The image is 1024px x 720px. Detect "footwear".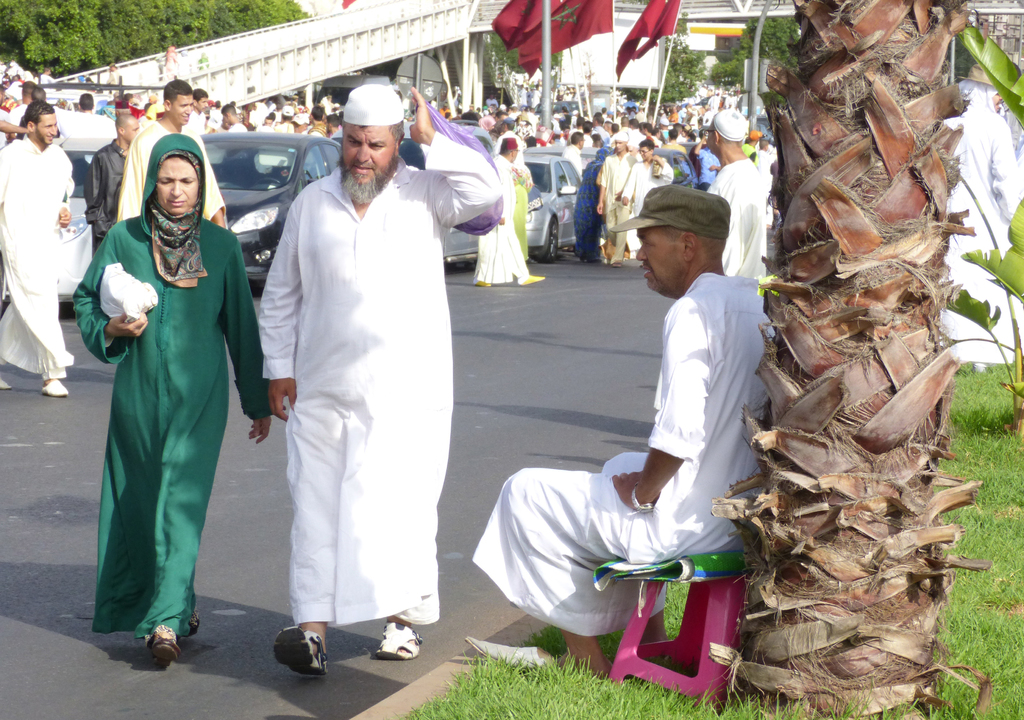
Detection: rect(523, 276, 547, 287).
